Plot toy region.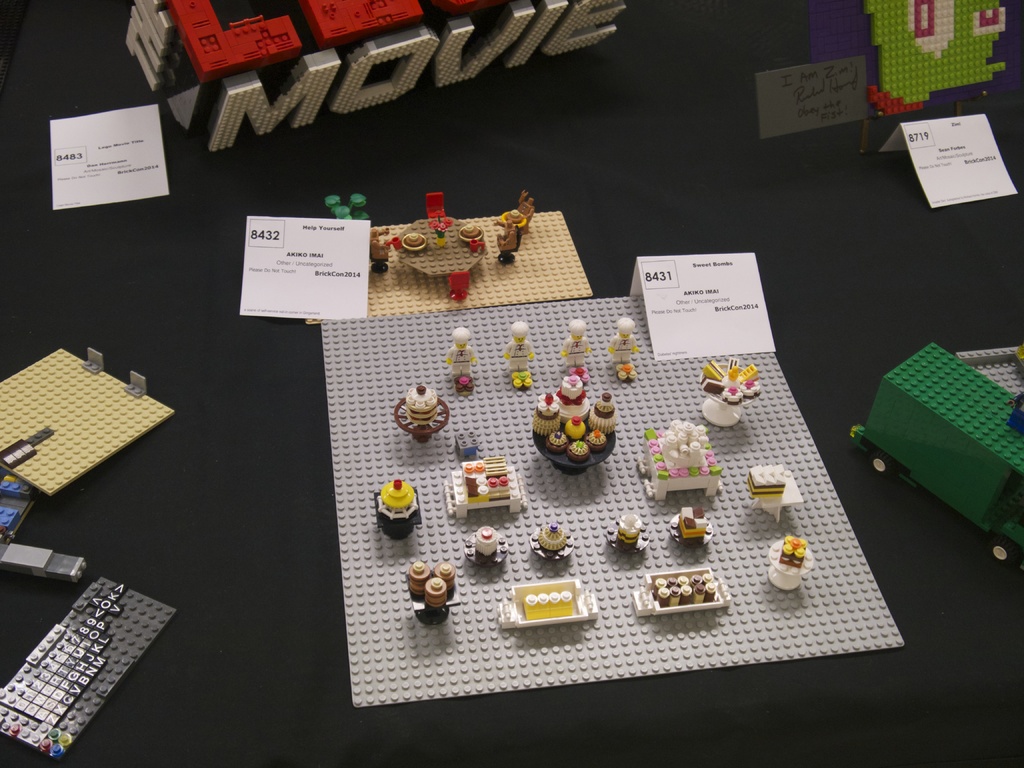
Plotted at <region>0, 349, 173, 498</region>.
